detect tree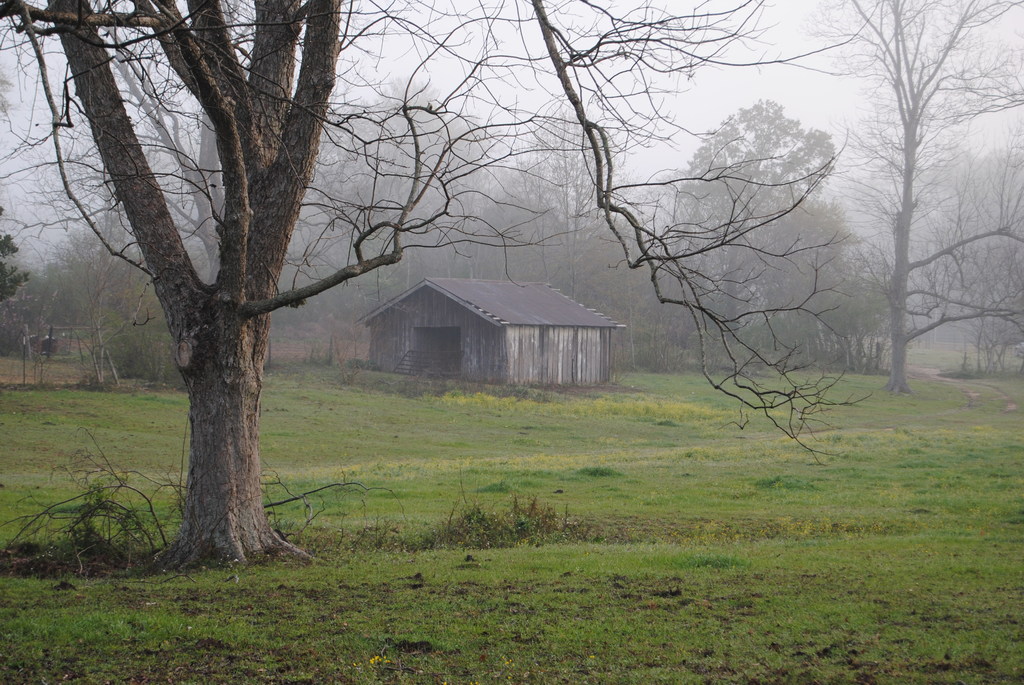
(797,0,1023,398)
